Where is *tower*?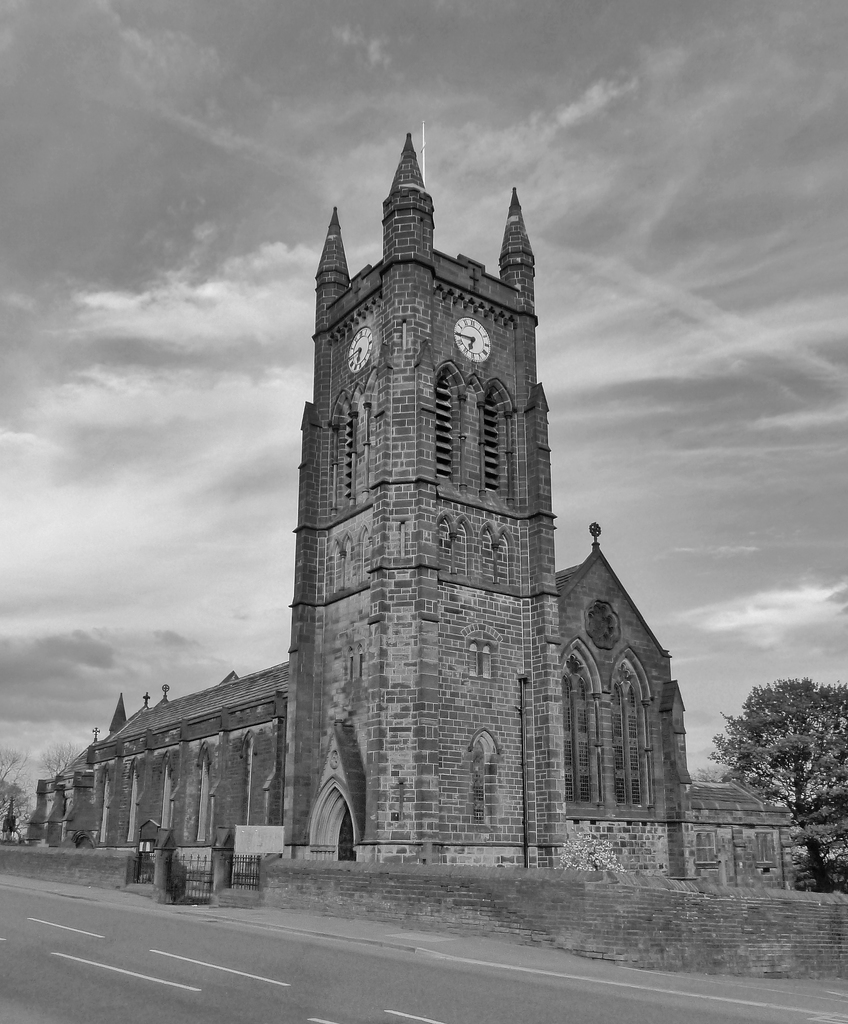
(238, 133, 663, 840).
